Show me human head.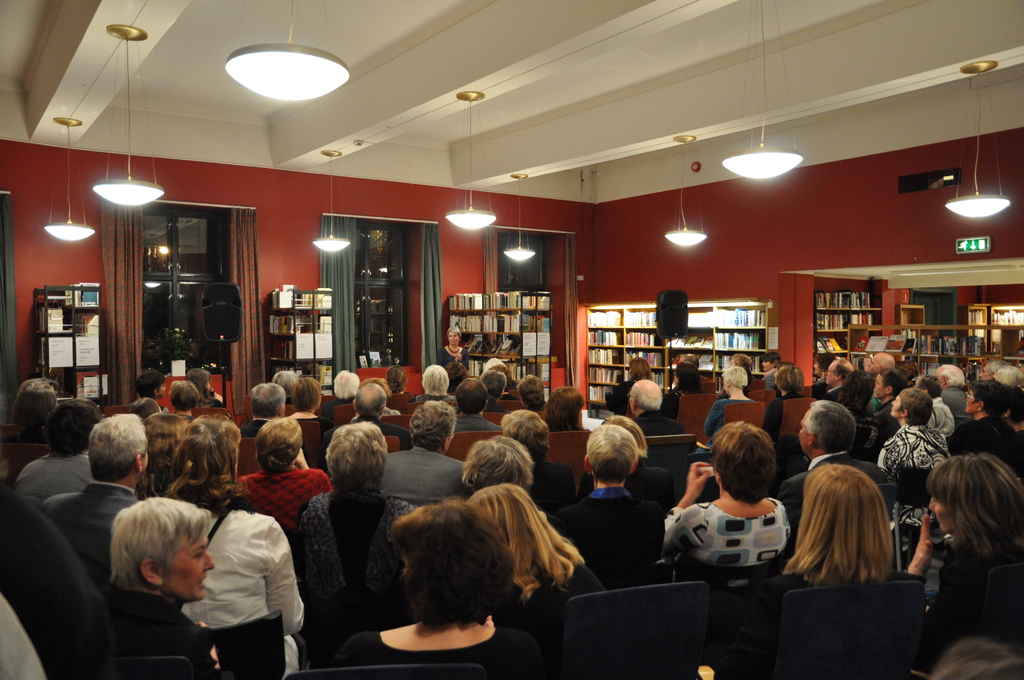
human head is here: locate(253, 414, 303, 471).
